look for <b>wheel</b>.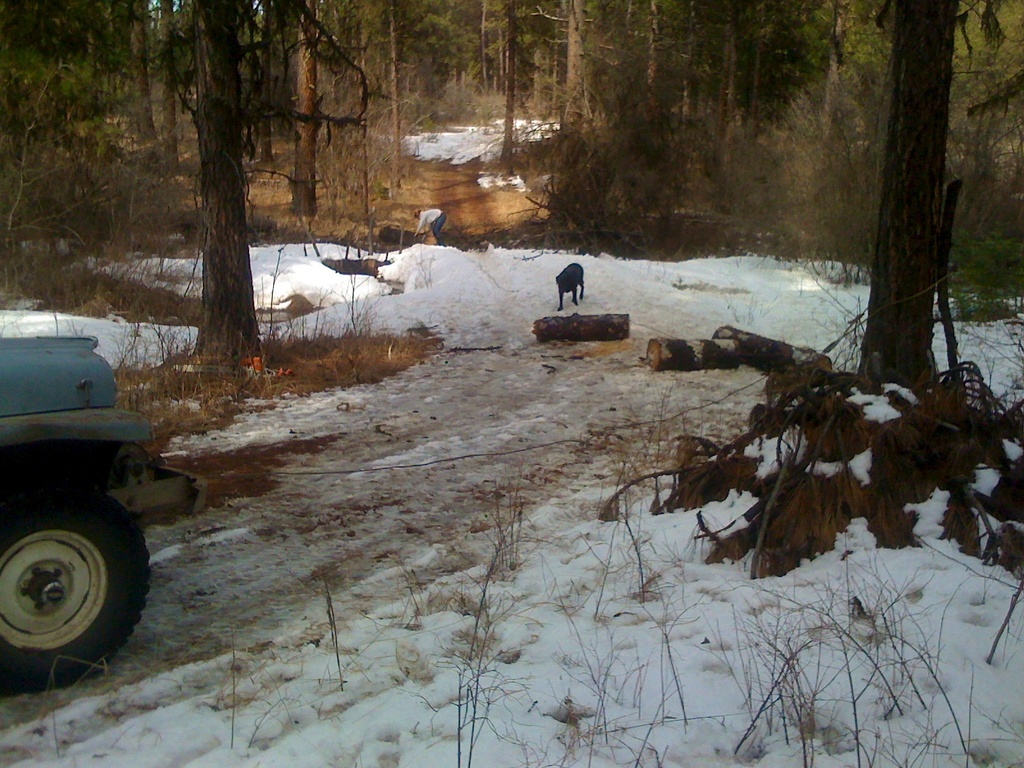
Found: <bbox>0, 486, 137, 676</bbox>.
